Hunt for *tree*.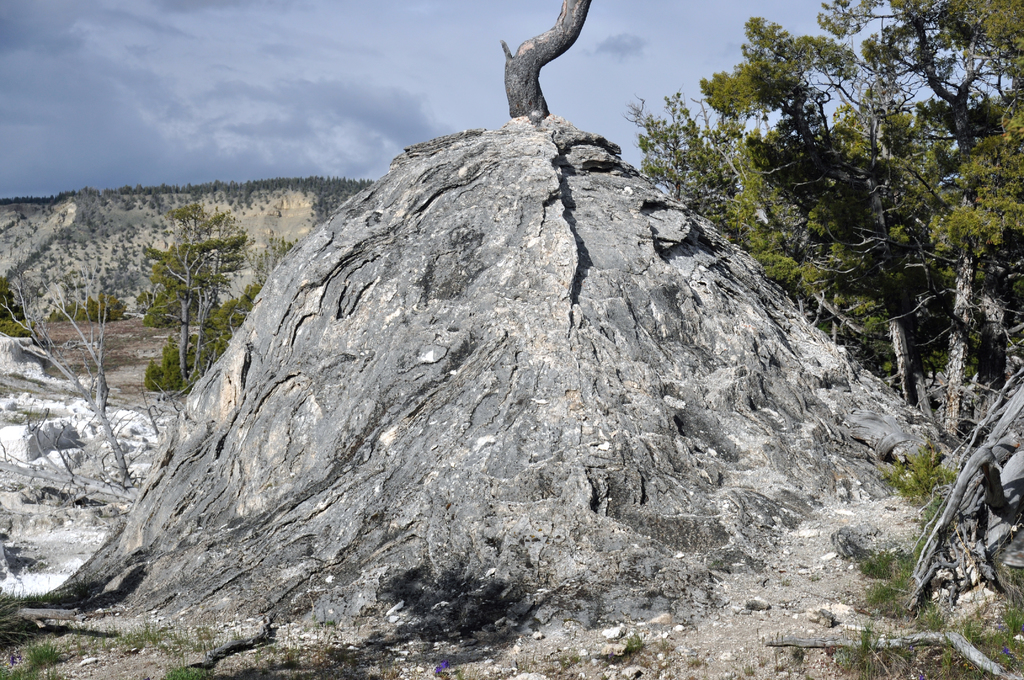
Hunted down at box=[0, 255, 141, 492].
